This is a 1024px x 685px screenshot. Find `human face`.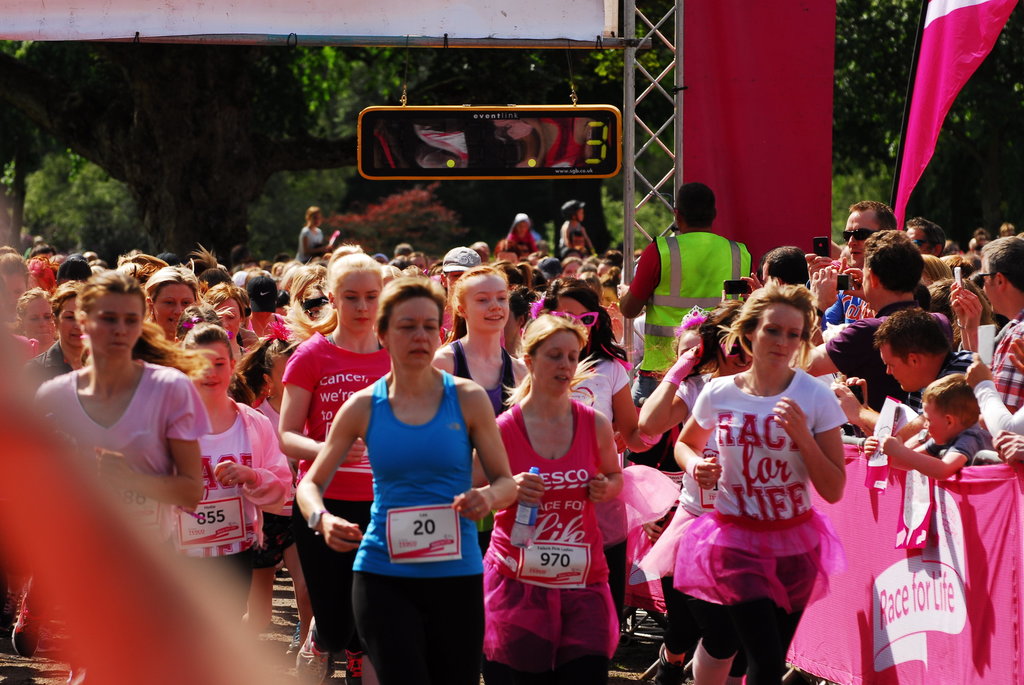
Bounding box: 192,341,232,392.
